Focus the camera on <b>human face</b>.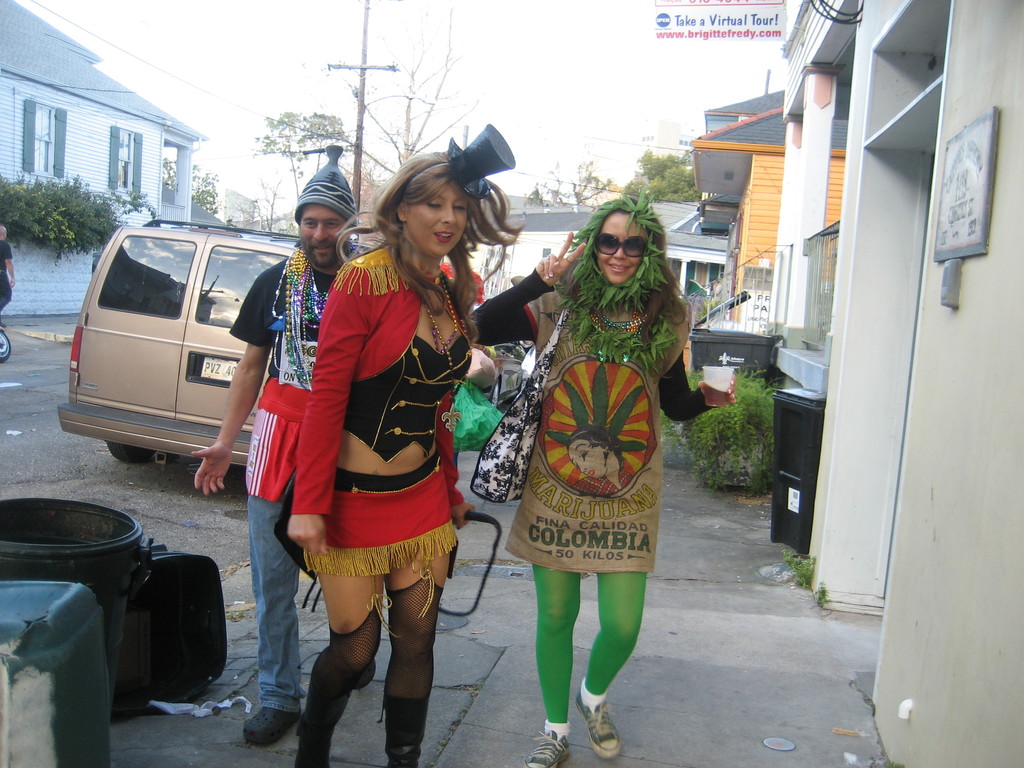
Focus region: {"left": 596, "top": 216, "right": 650, "bottom": 287}.
